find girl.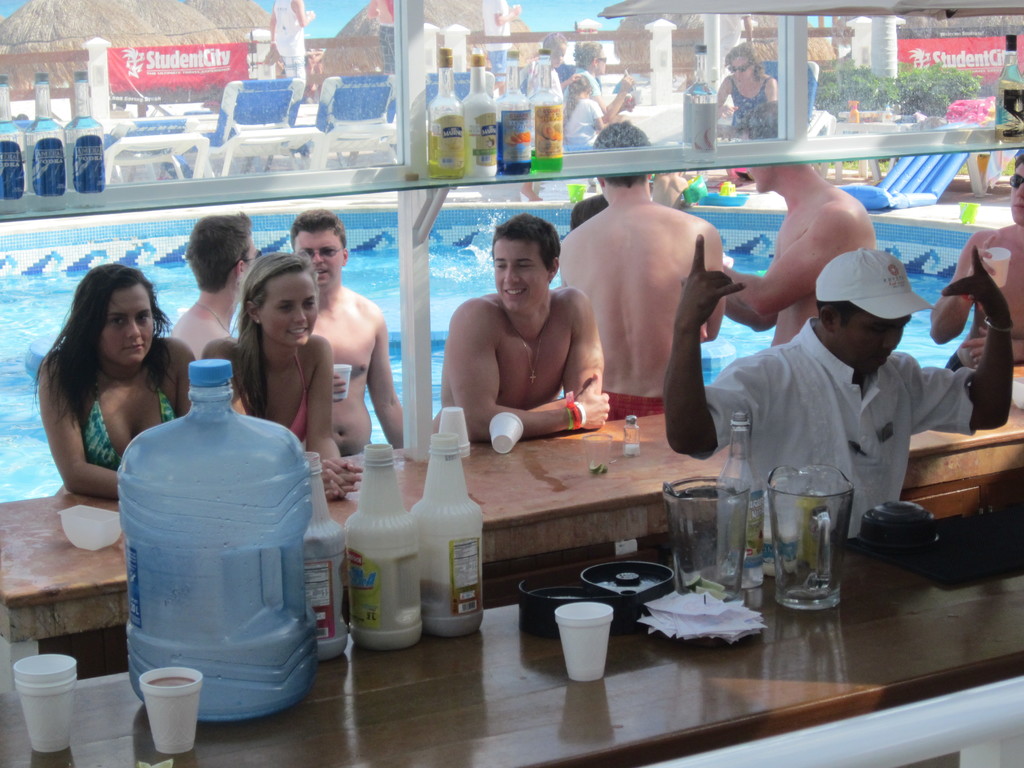
[202,251,364,499].
